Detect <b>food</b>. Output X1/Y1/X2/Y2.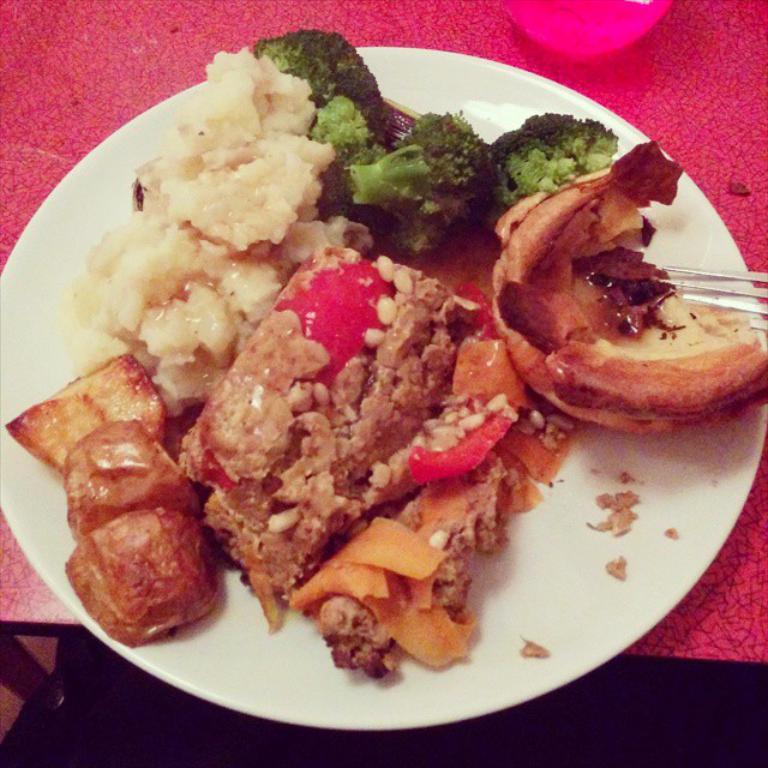
7/40/767/686.
